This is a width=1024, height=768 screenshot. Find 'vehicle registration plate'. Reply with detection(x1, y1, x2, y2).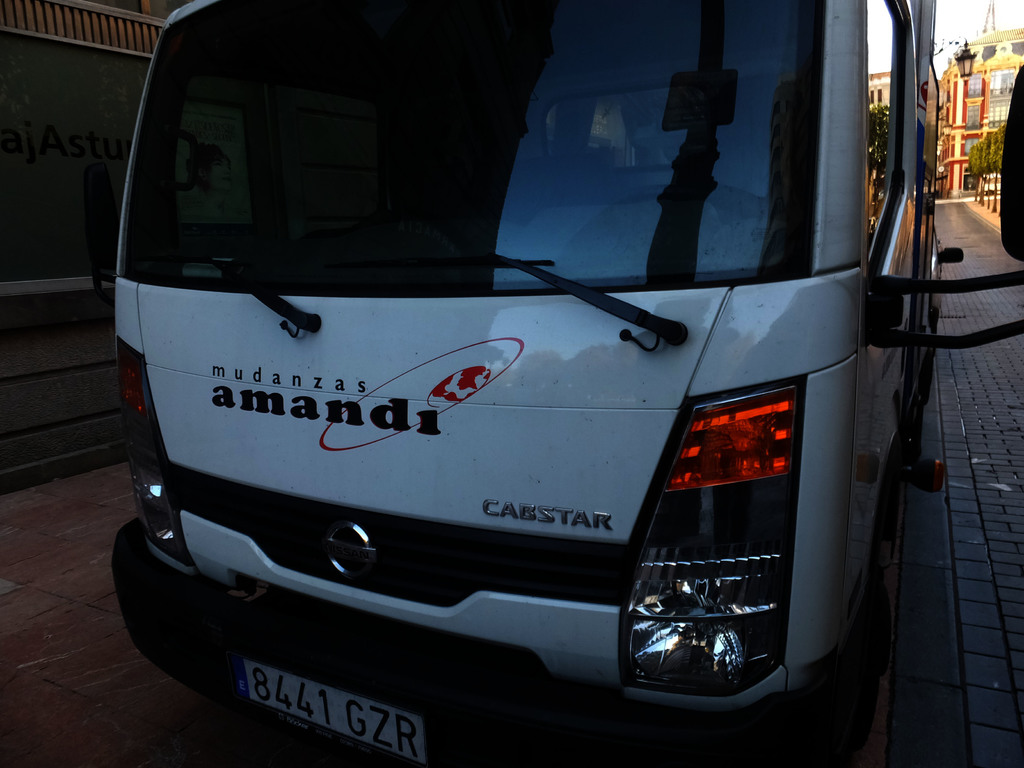
detection(237, 654, 425, 767).
